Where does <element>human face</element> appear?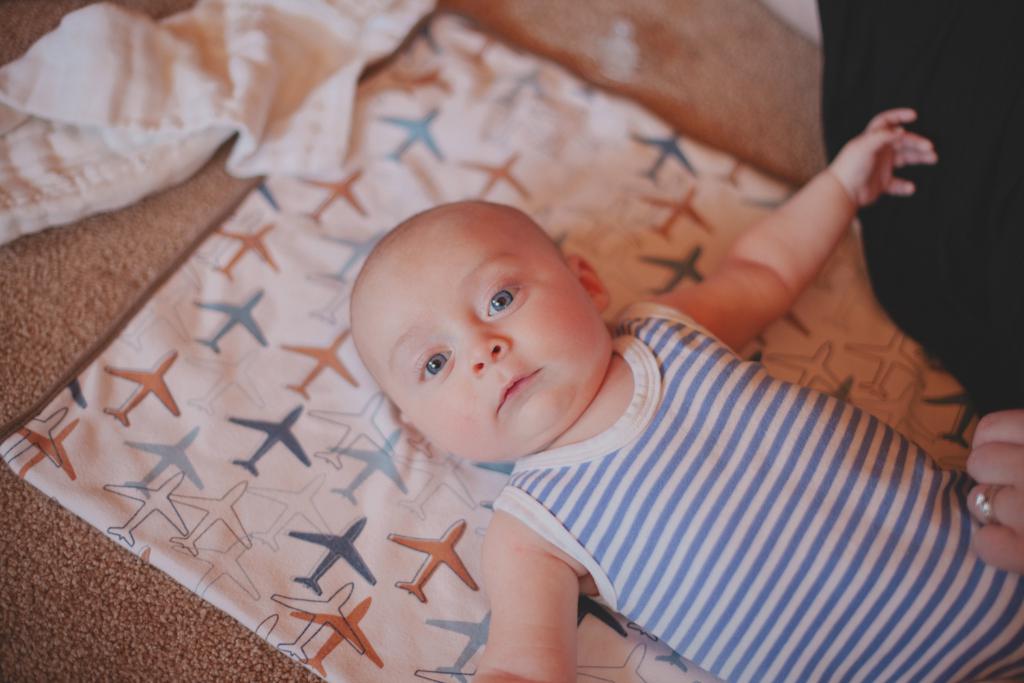
Appears at box=[362, 203, 604, 461].
